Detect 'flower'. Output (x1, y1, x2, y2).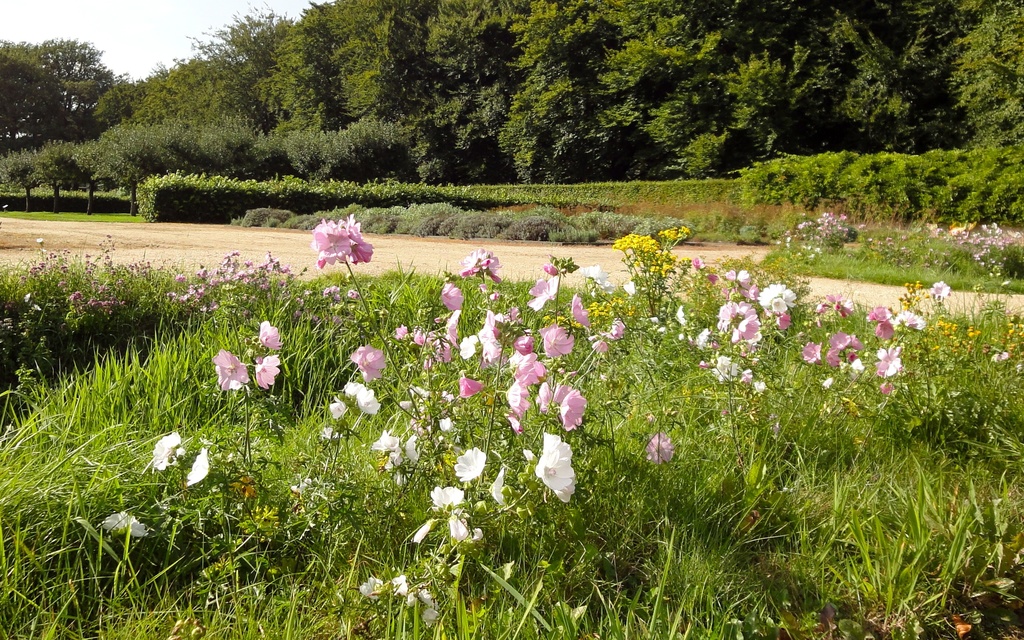
(252, 357, 280, 390).
